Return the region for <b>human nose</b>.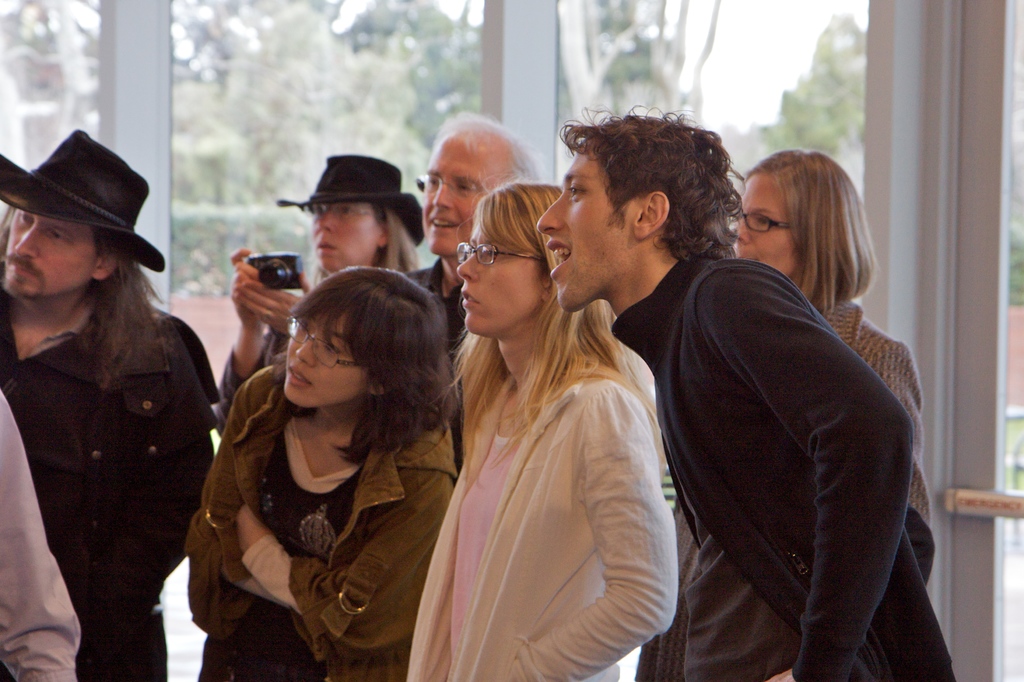
{"left": 294, "top": 333, "right": 317, "bottom": 369}.
